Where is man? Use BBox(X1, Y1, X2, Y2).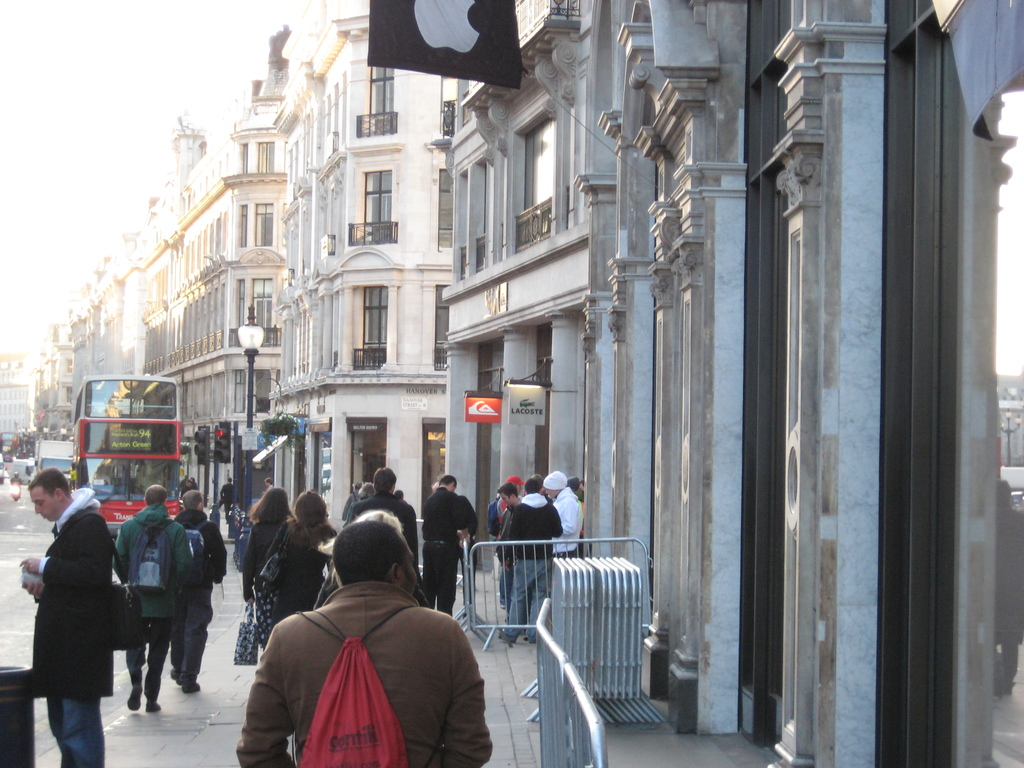
BBox(542, 464, 584, 561).
